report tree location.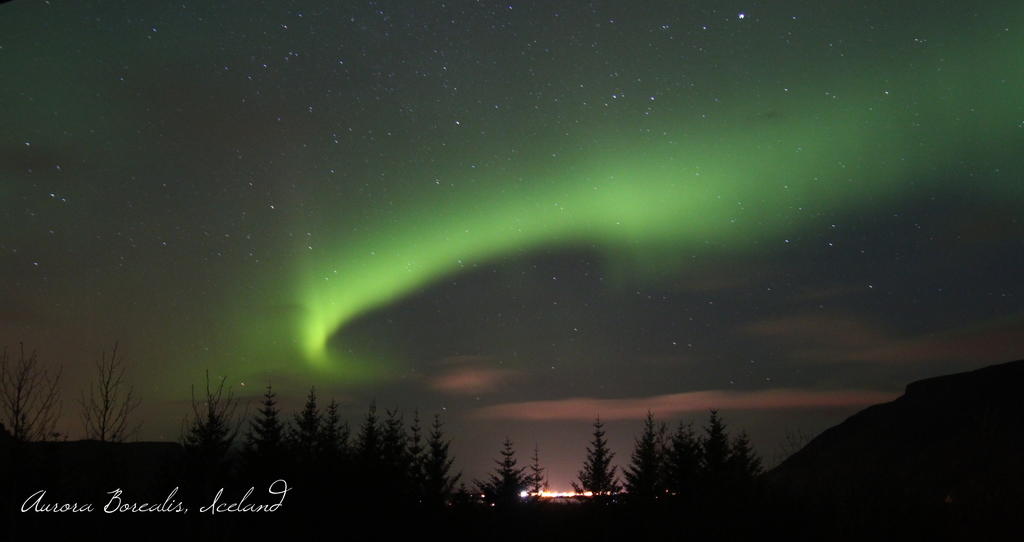
Report: [left=735, top=433, right=763, bottom=475].
